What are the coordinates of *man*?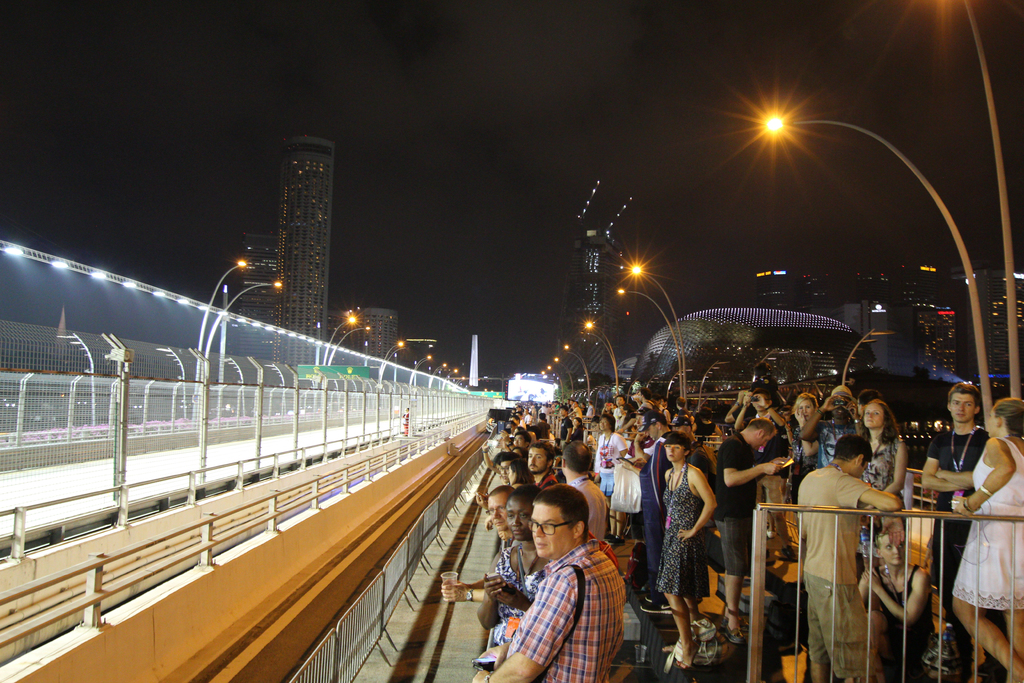
bbox=[714, 411, 783, 645].
